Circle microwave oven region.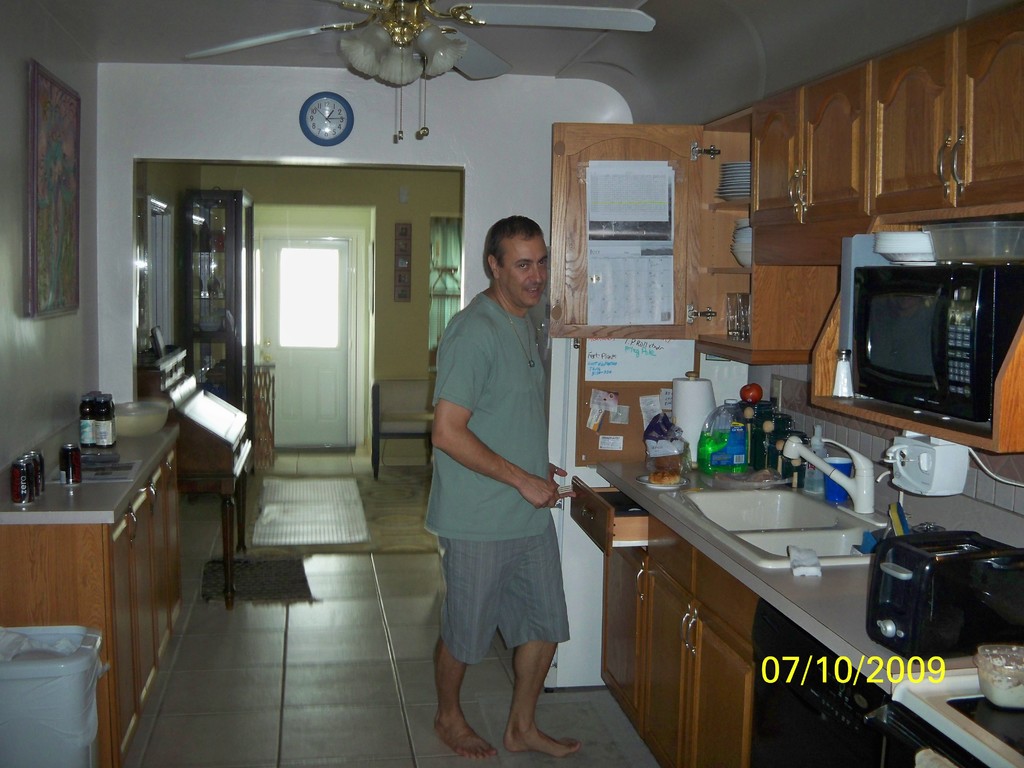
Region: bbox=(808, 217, 1005, 470).
